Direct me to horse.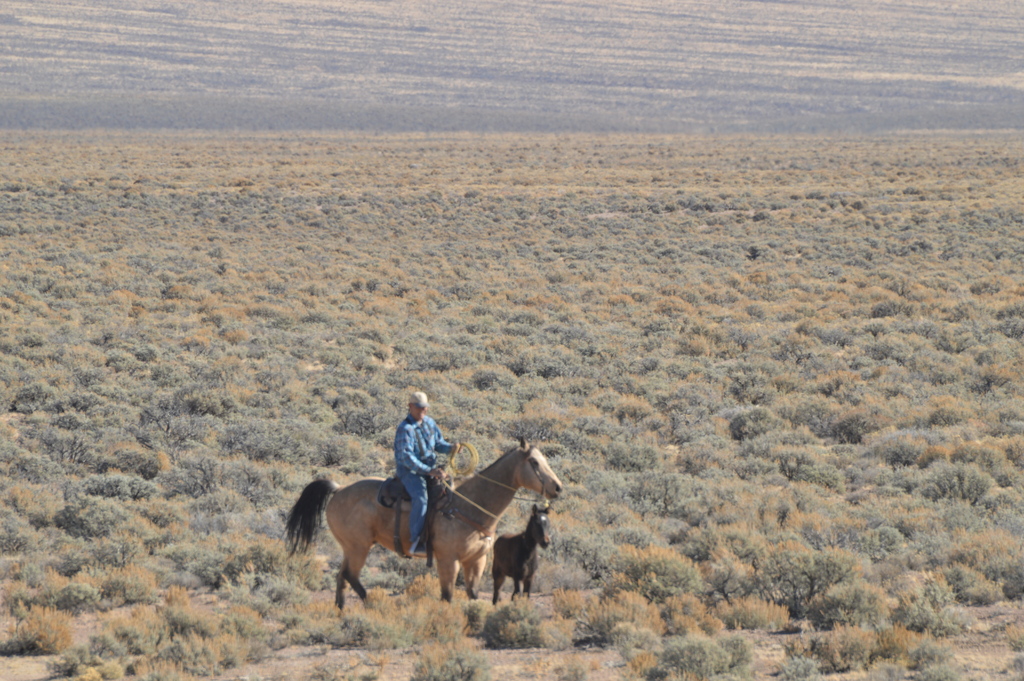
Direction: (x1=492, y1=504, x2=553, y2=607).
